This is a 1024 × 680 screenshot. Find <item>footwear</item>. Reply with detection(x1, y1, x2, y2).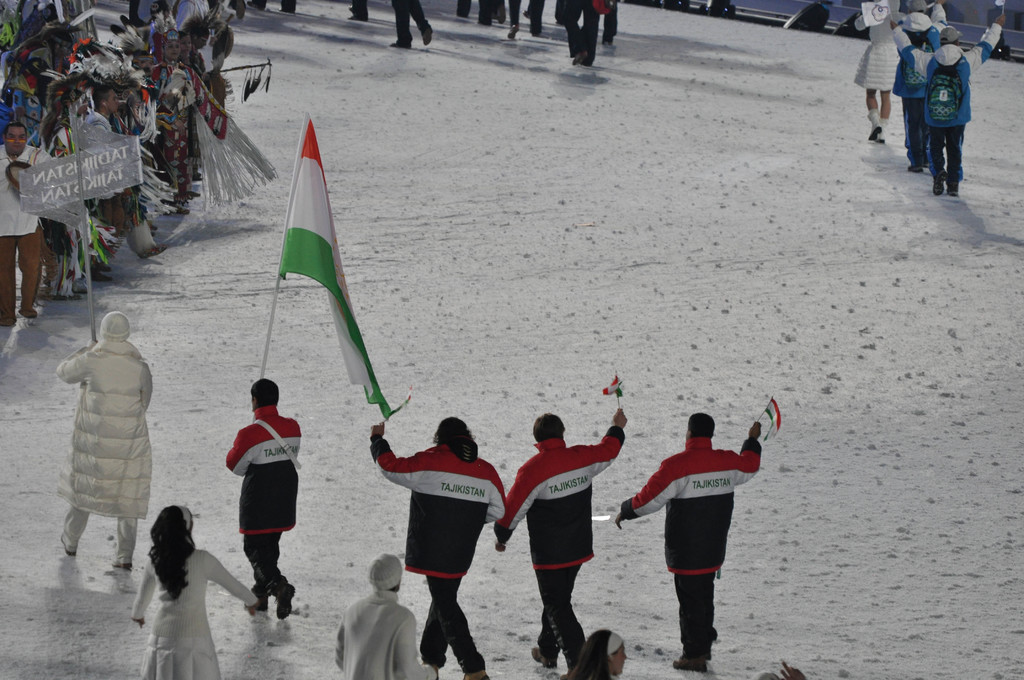
detection(531, 645, 558, 668).
